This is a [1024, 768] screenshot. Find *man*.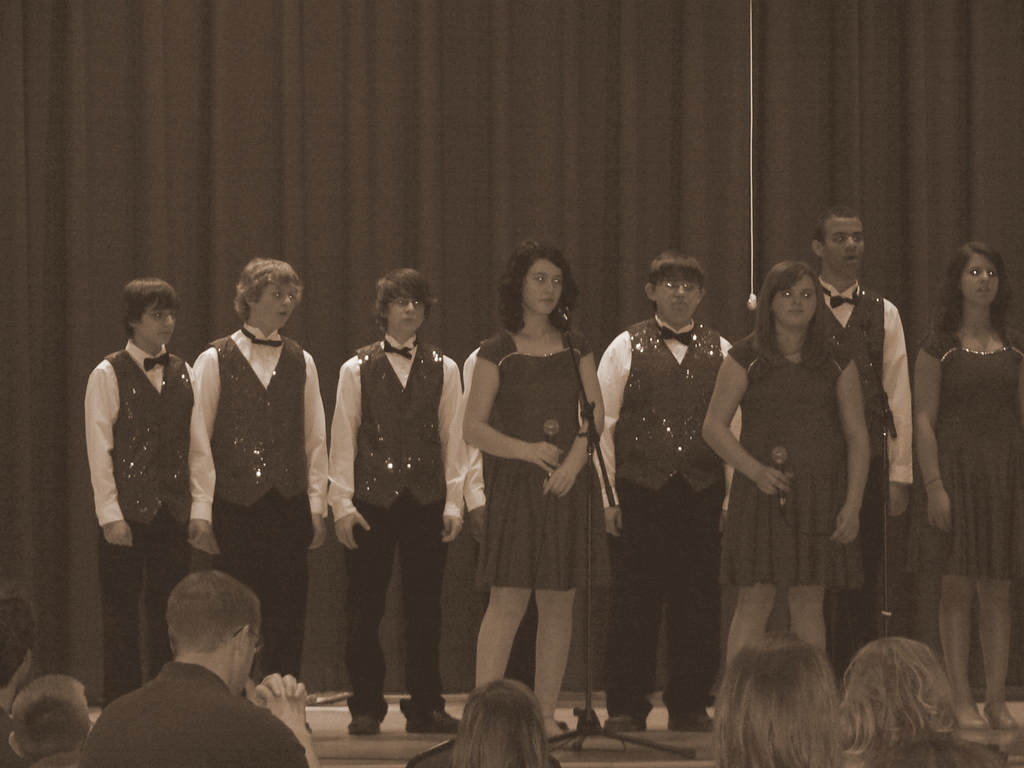
Bounding box: {"left": 186, "top": 258, "right": 329, "bottom": 688}.
